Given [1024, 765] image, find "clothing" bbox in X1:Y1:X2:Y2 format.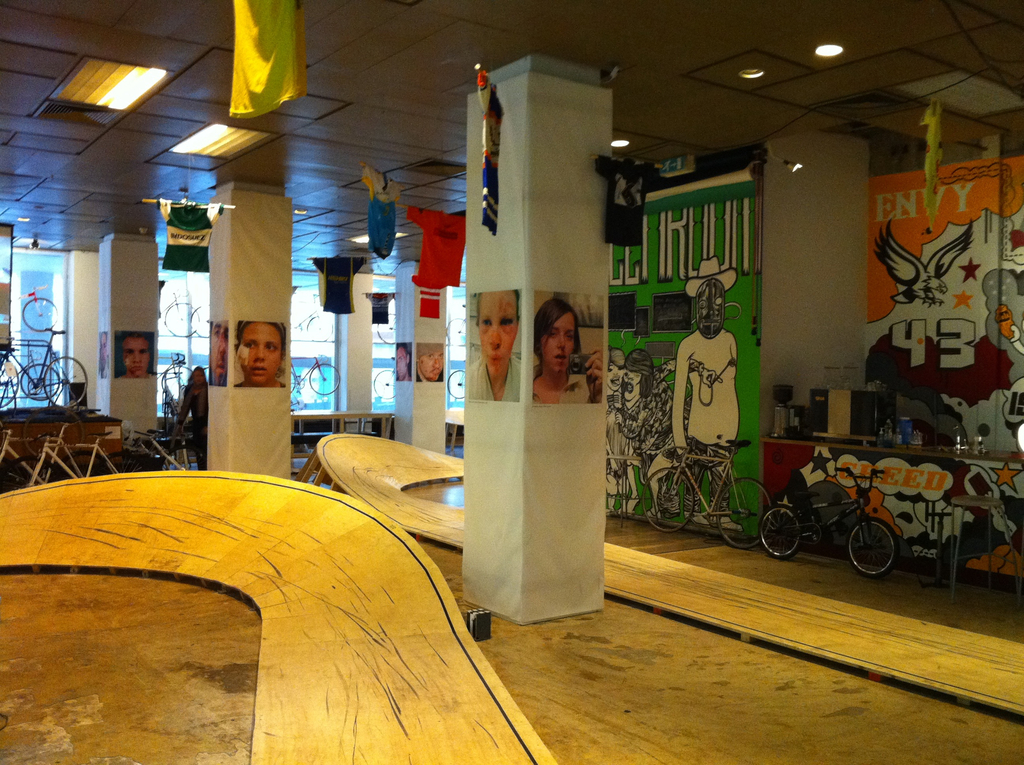
470:348:526:405.
